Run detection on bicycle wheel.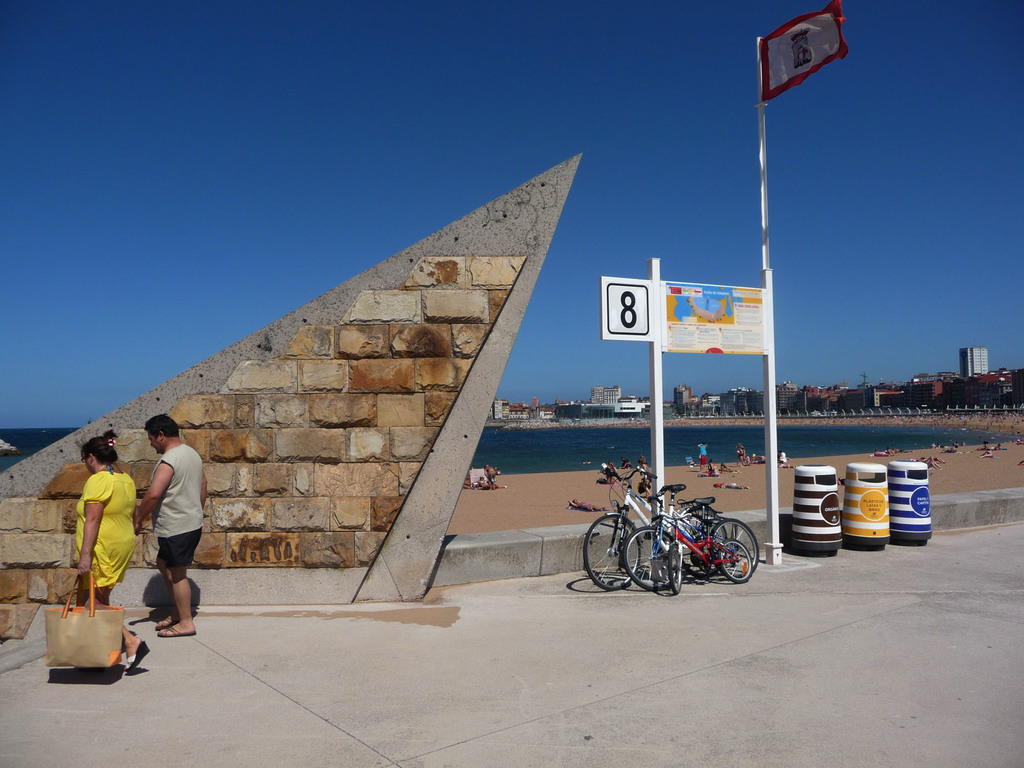
Result: (579,512,641,590).
